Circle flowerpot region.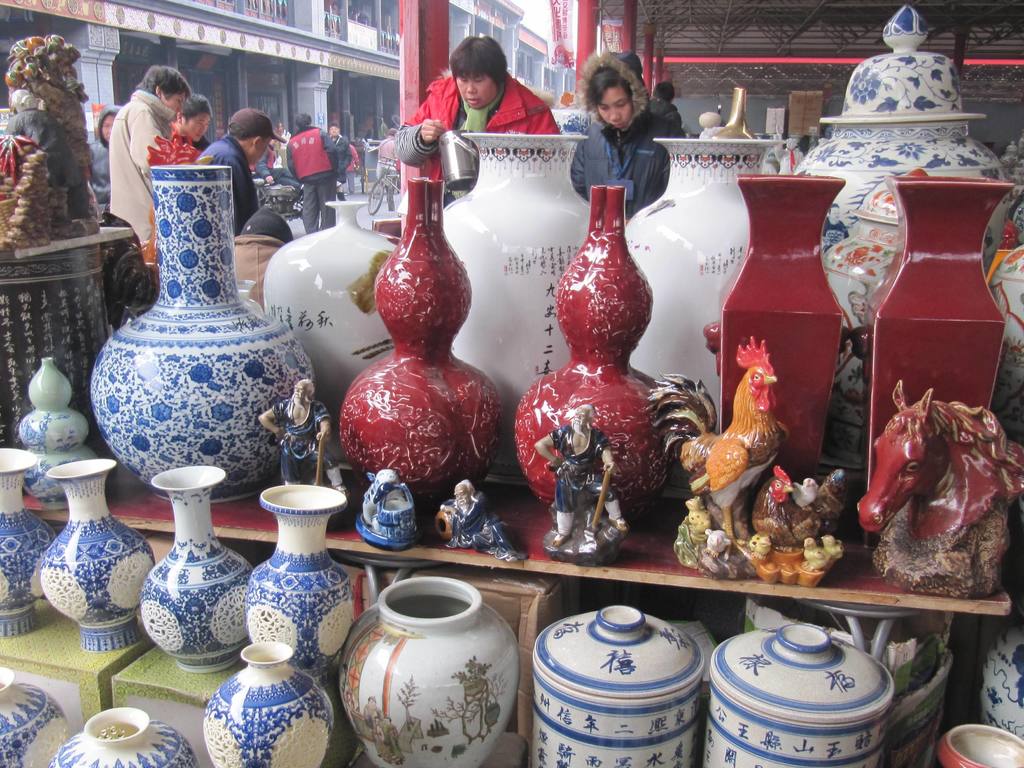
Region: (620,135,783,430).
